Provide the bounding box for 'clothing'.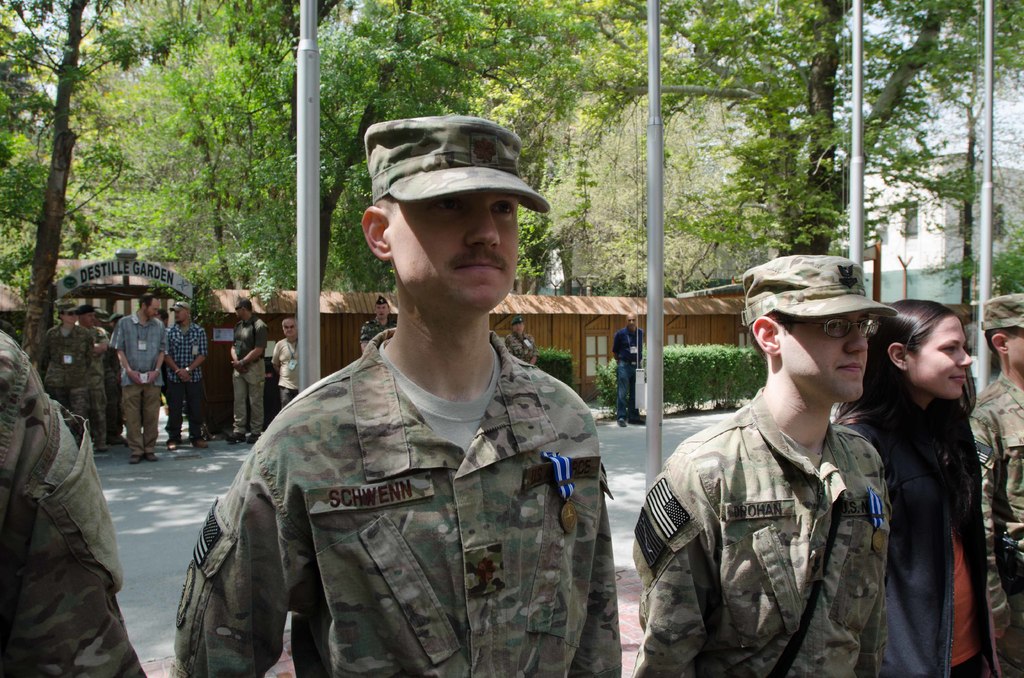
BBox(42, 319, 93, 420).
